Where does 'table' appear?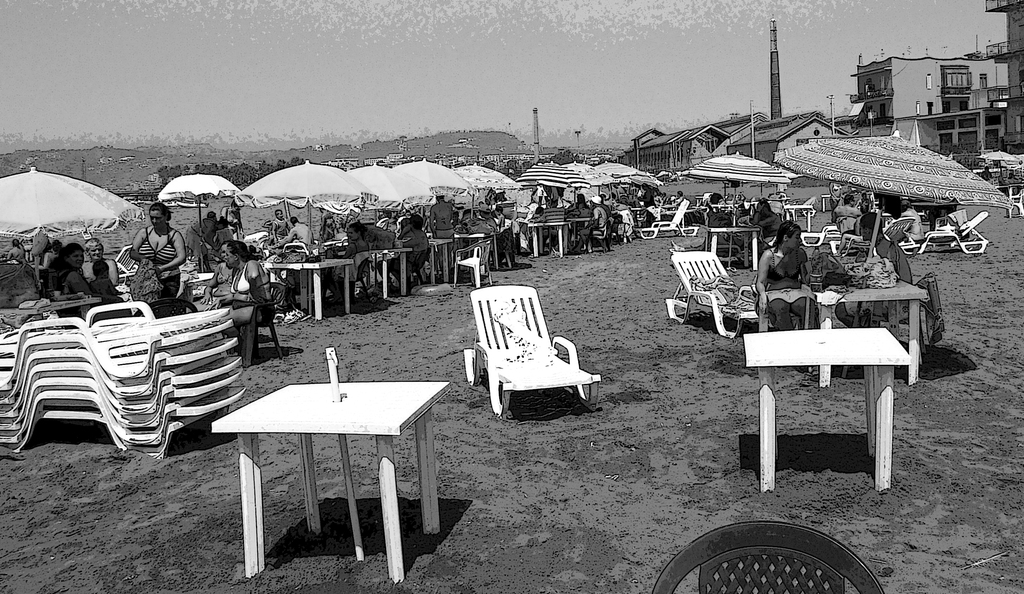
Appears at rect(710, 215, 755, 274).
